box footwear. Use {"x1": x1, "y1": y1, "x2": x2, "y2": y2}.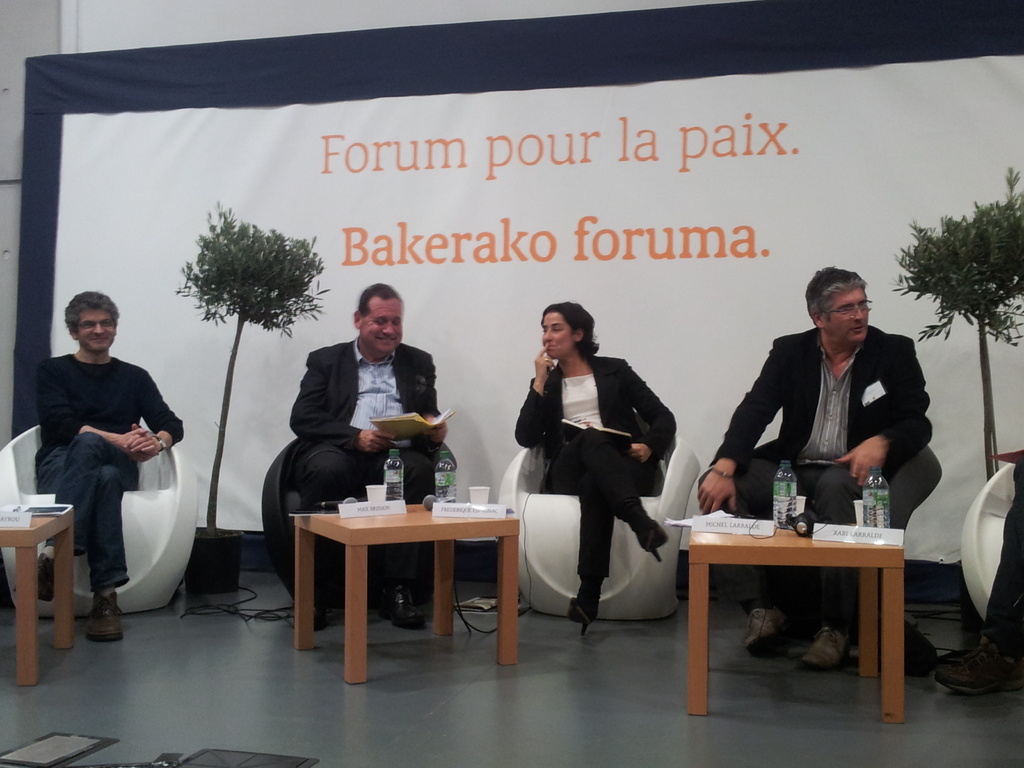
{"x1": 91, "y1": 598, "x2": 124, "y2": 642}.
